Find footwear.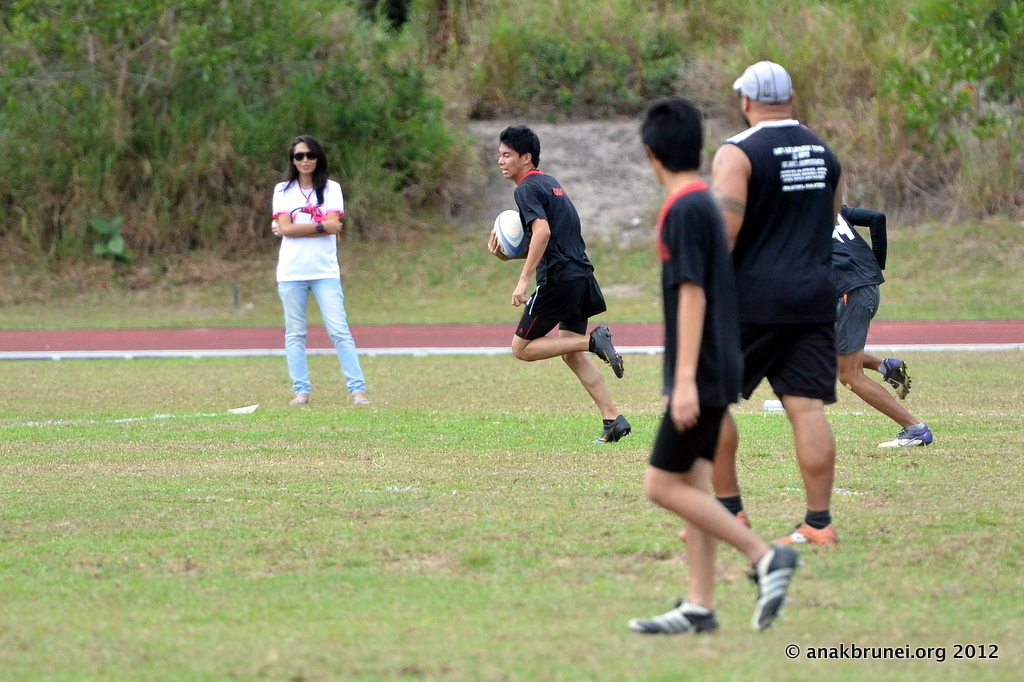
[771,523,843,551].
